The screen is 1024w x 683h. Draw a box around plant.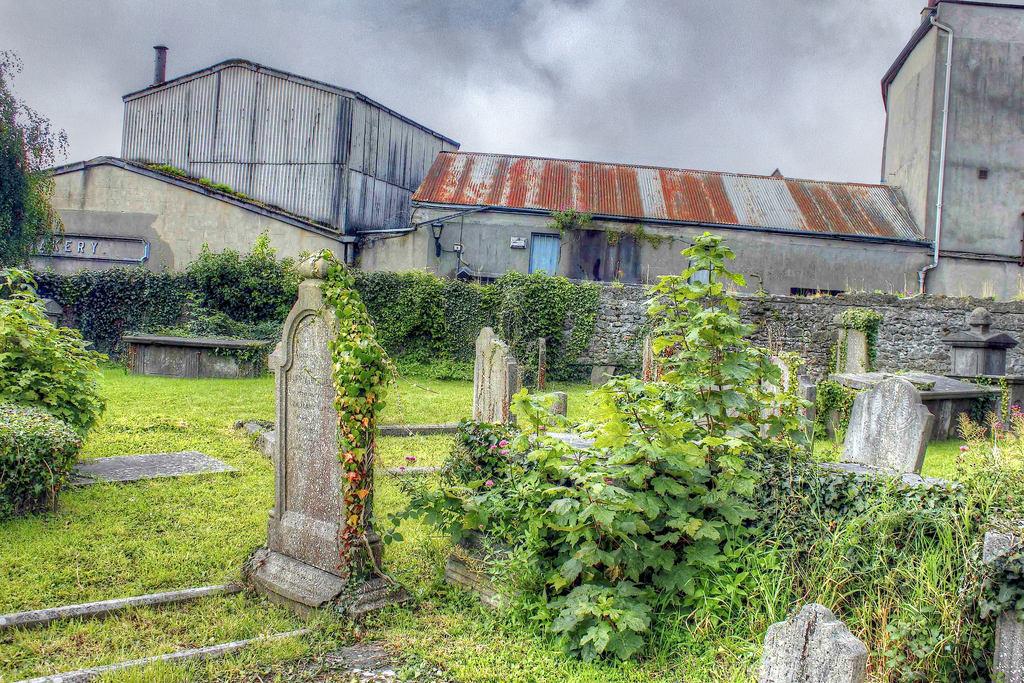
{"x1": 200, "y1": 177, "x2": 223, "y2": 189}.
